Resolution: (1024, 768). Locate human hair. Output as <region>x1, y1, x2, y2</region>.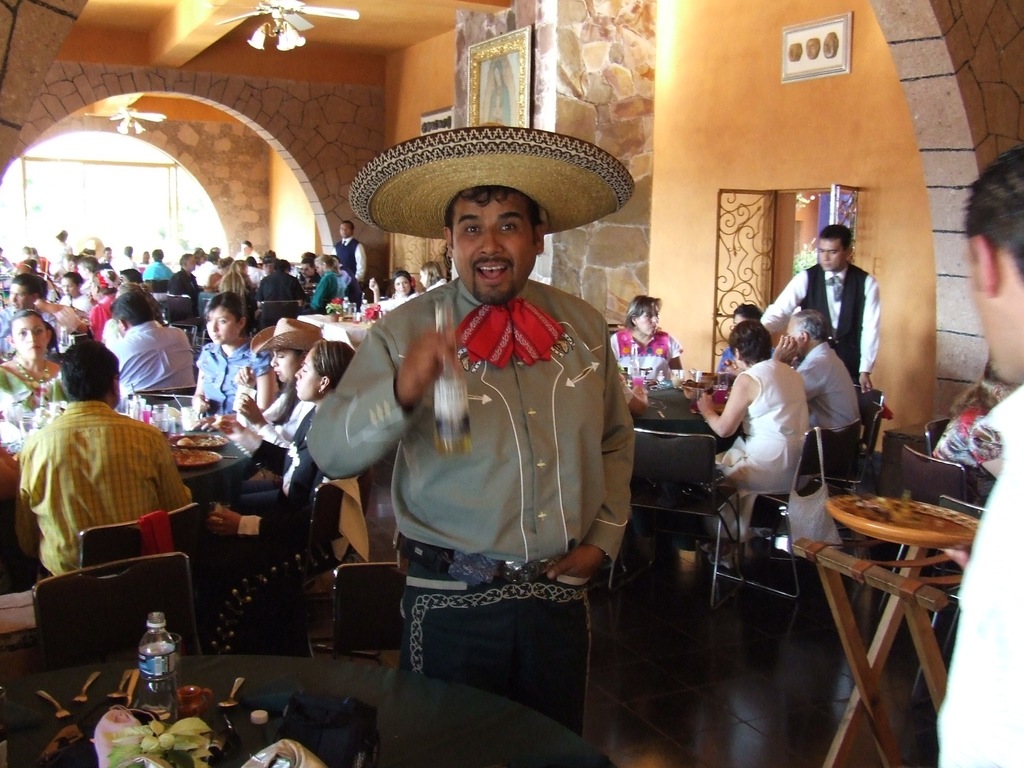
<region>440, 186, 541, 245</region>.
